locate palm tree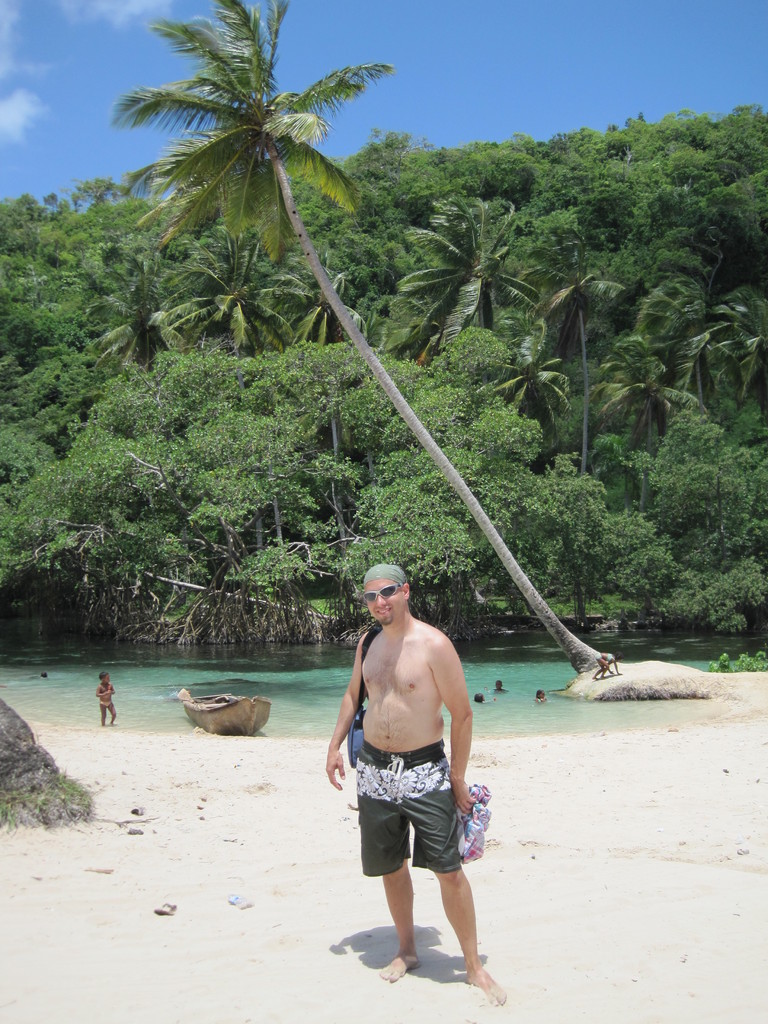
[left=351, top=195, right=490, bottom=529]
